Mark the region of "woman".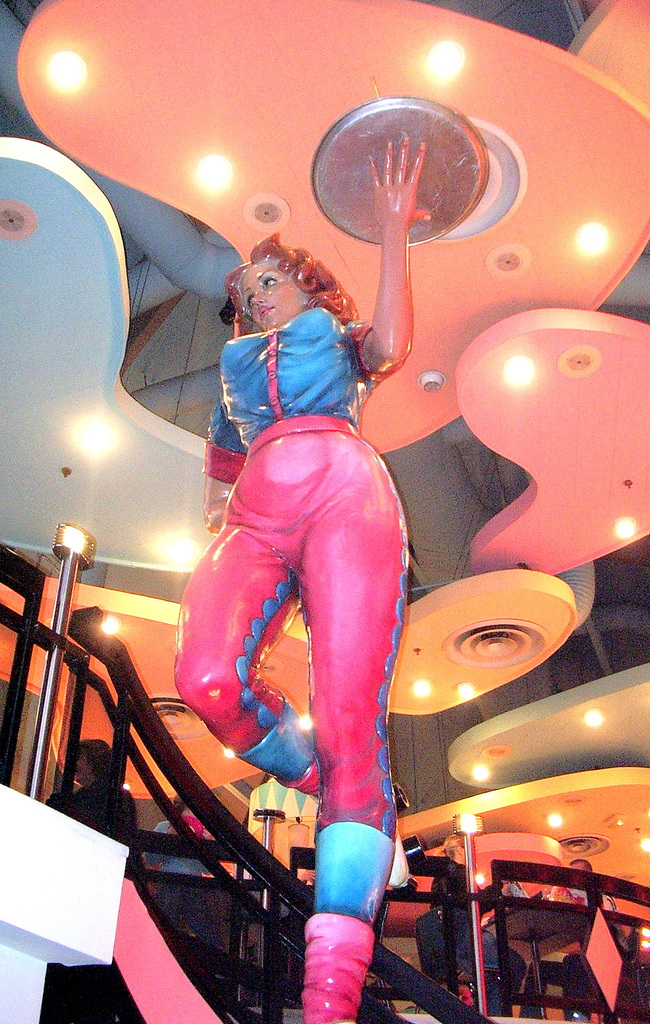
Region: locate(156, 113, 491, 950).
